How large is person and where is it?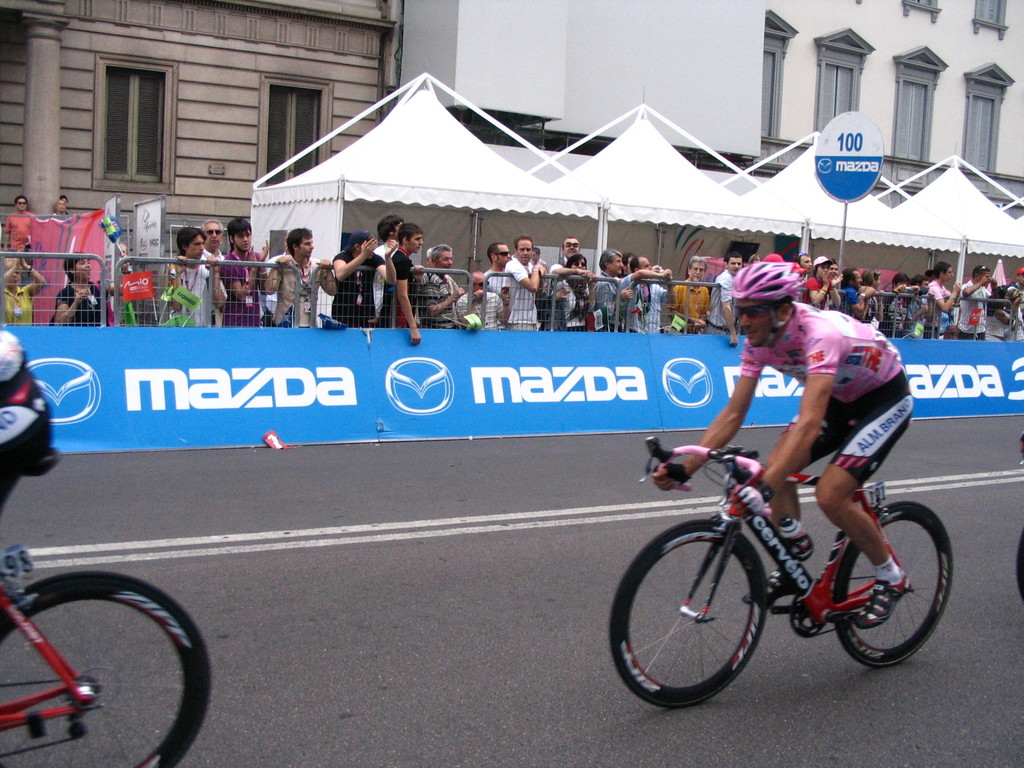
Bounding box: [588,248,633,332].
